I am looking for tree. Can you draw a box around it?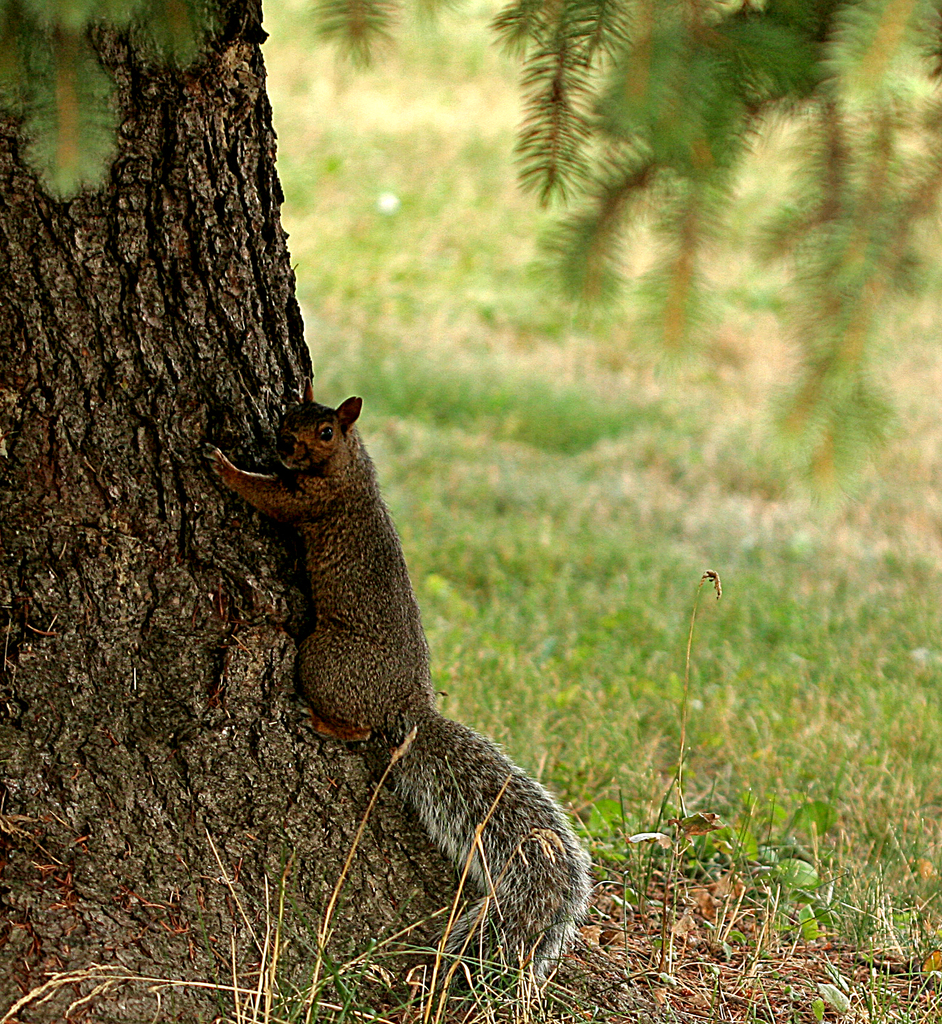
Sure, the bounding box is [0, 0, 523, 1023].
